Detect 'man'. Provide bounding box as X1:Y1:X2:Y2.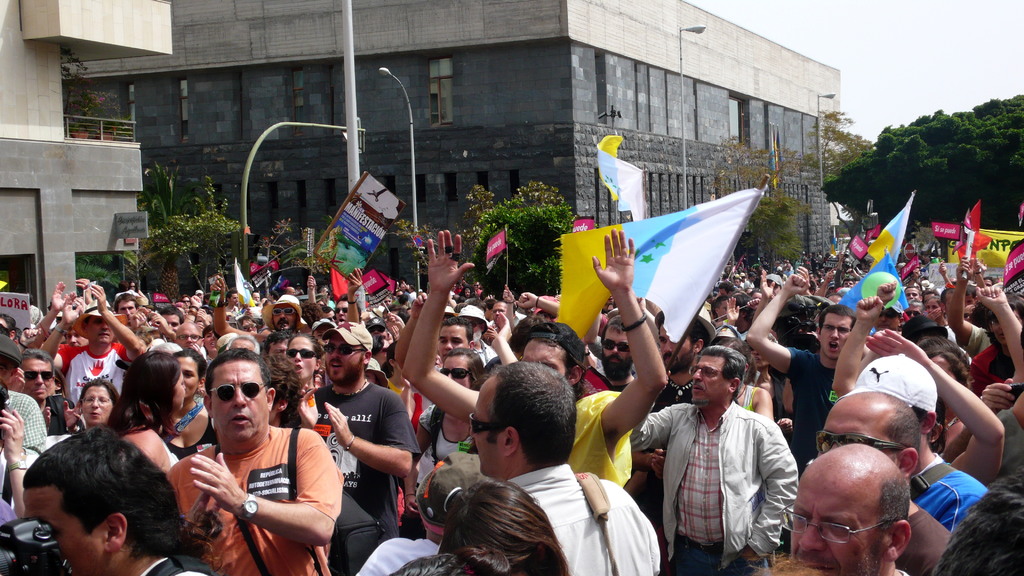
630:344:806:572.
